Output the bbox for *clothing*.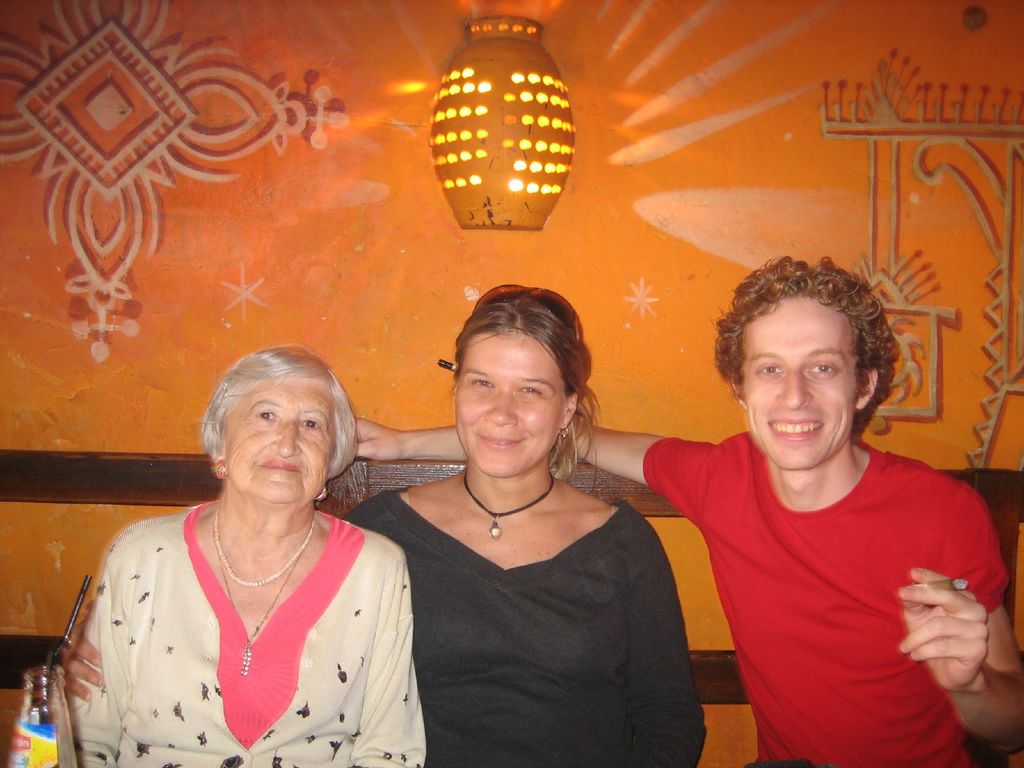
bbox=(67, 497, 428, 767).
